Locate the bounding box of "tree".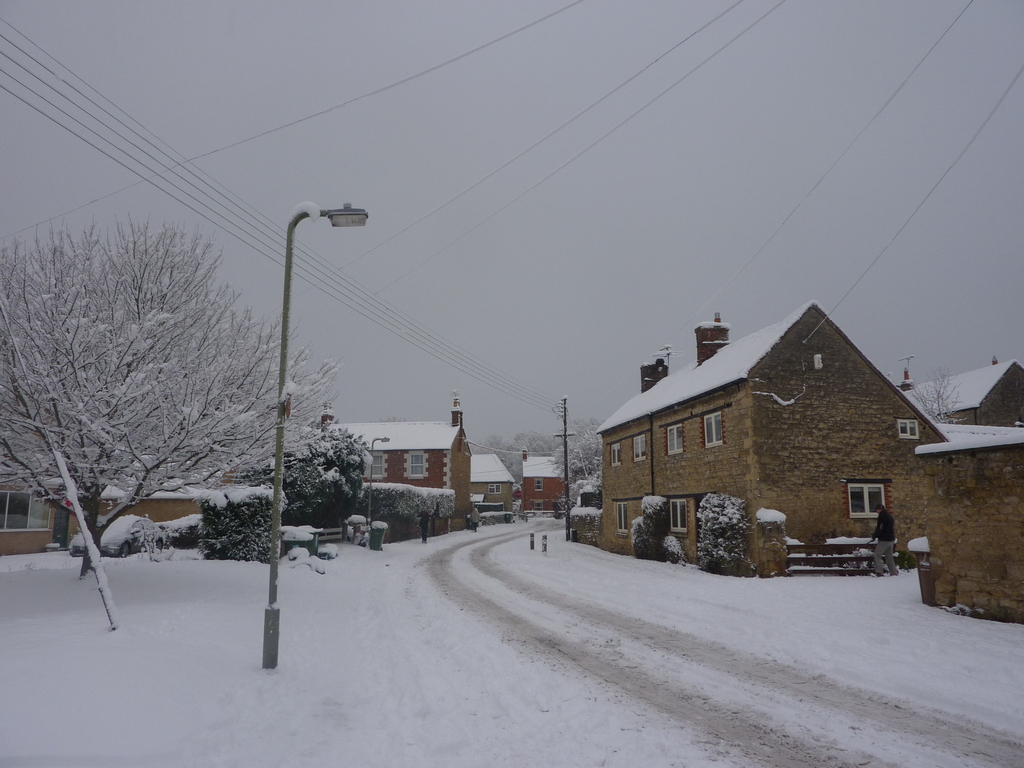
Bounding box: 695 492 753 574.
